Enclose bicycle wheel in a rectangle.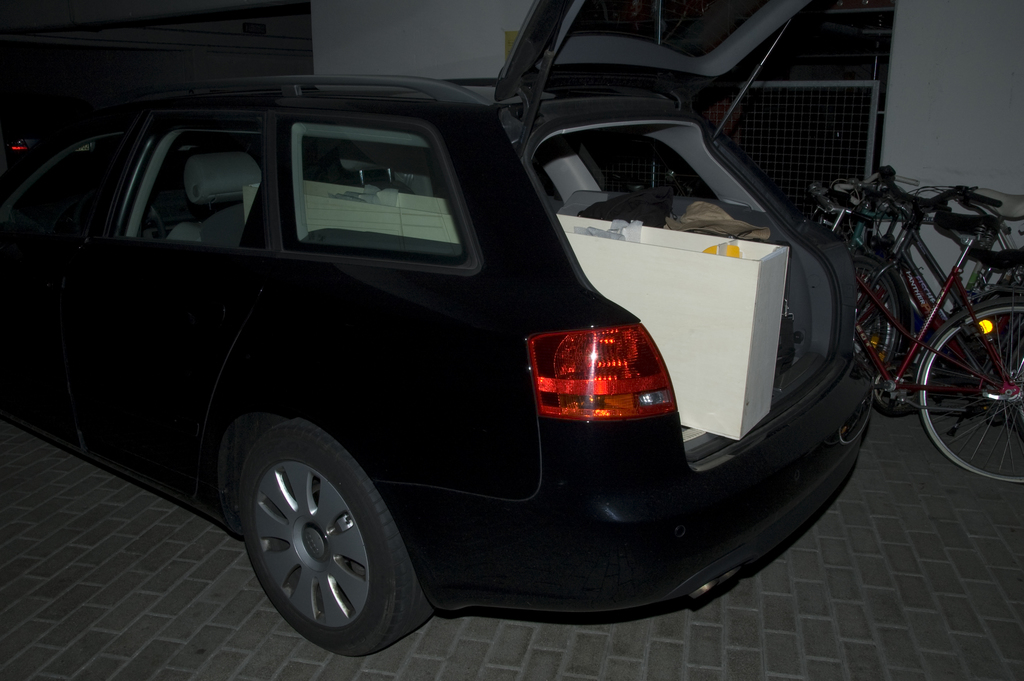
(left=854, top=245, right=901, bottom=385).
